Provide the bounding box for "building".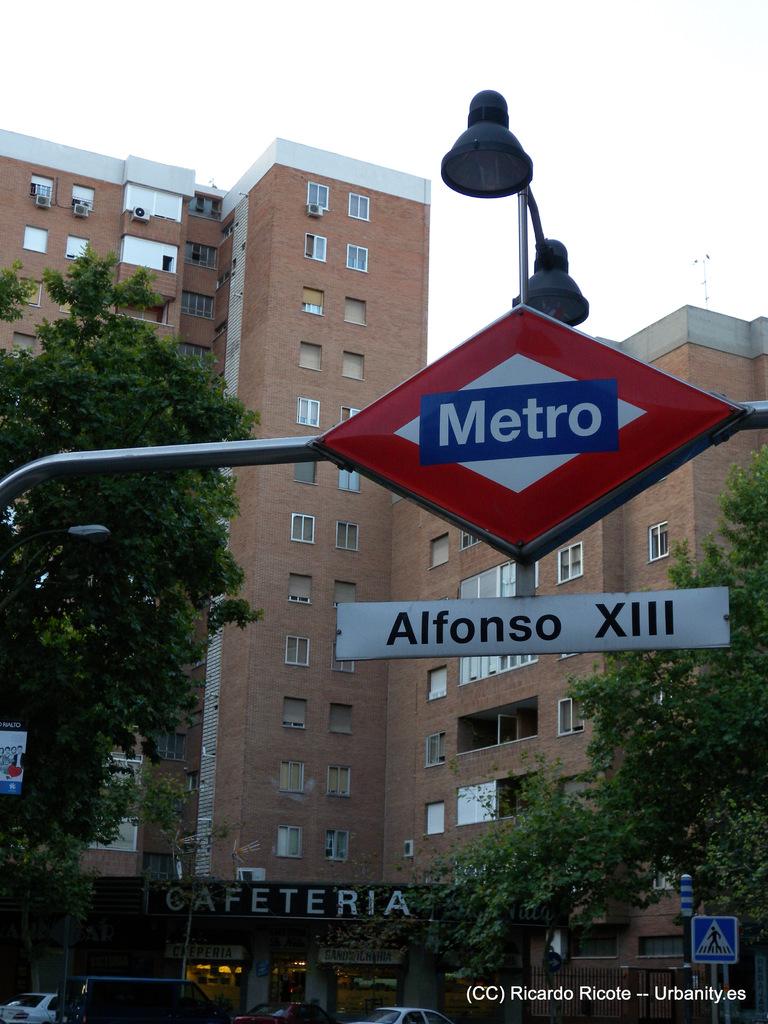
0,127,767,1023.
